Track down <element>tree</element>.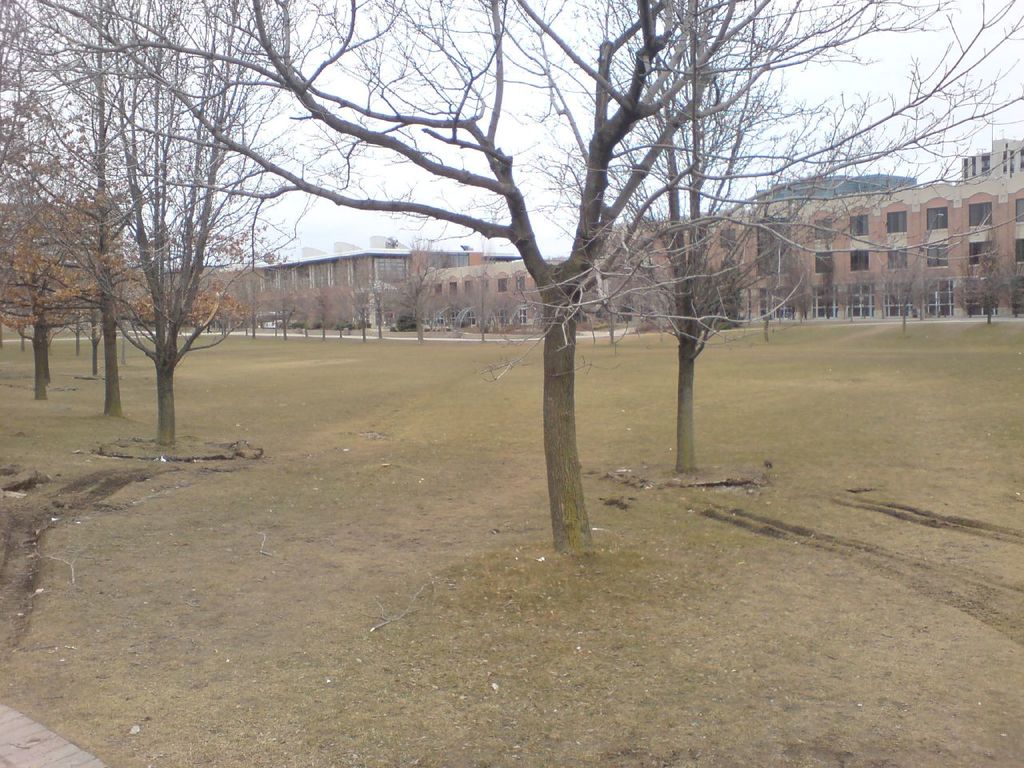
Tracked to locate(350, 254, 374, 342).
